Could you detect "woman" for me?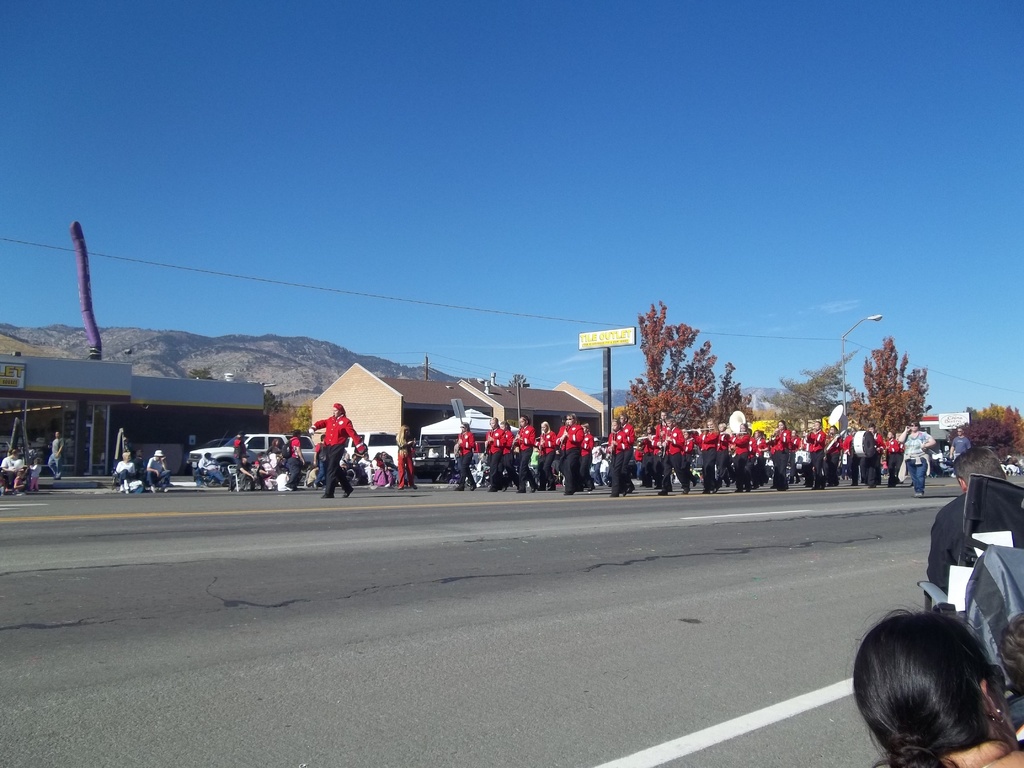
Detection result: box=[231, 431, 248, 466].
